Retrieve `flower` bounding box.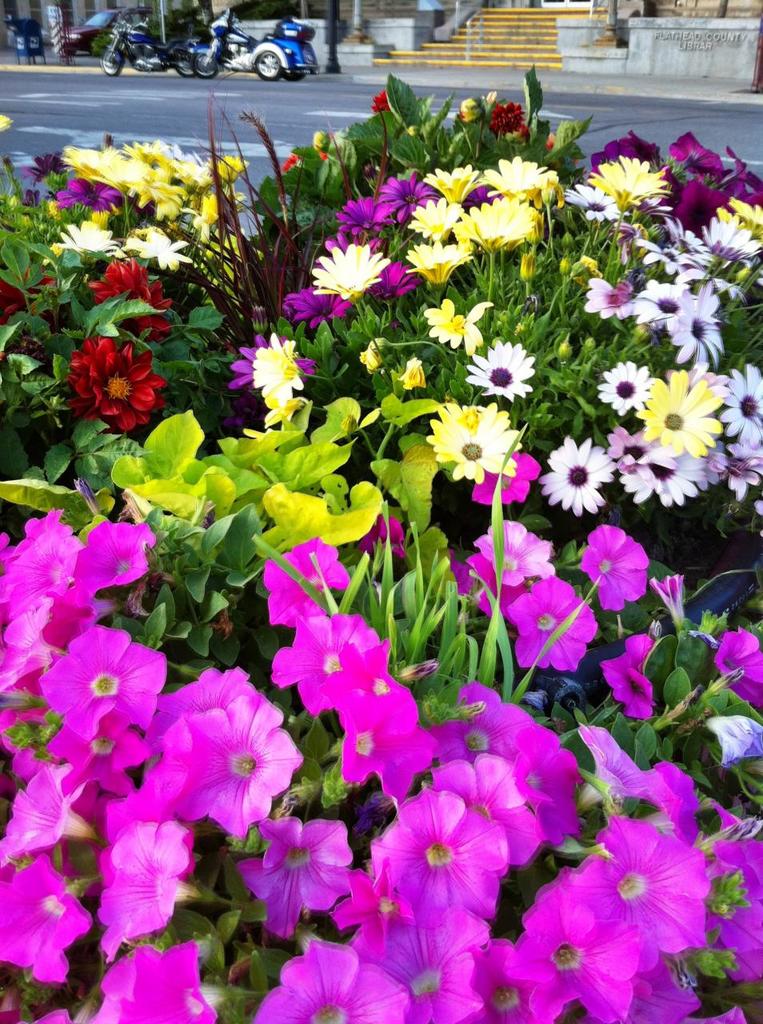
Bounding box: (511, 577, 596, 675).
